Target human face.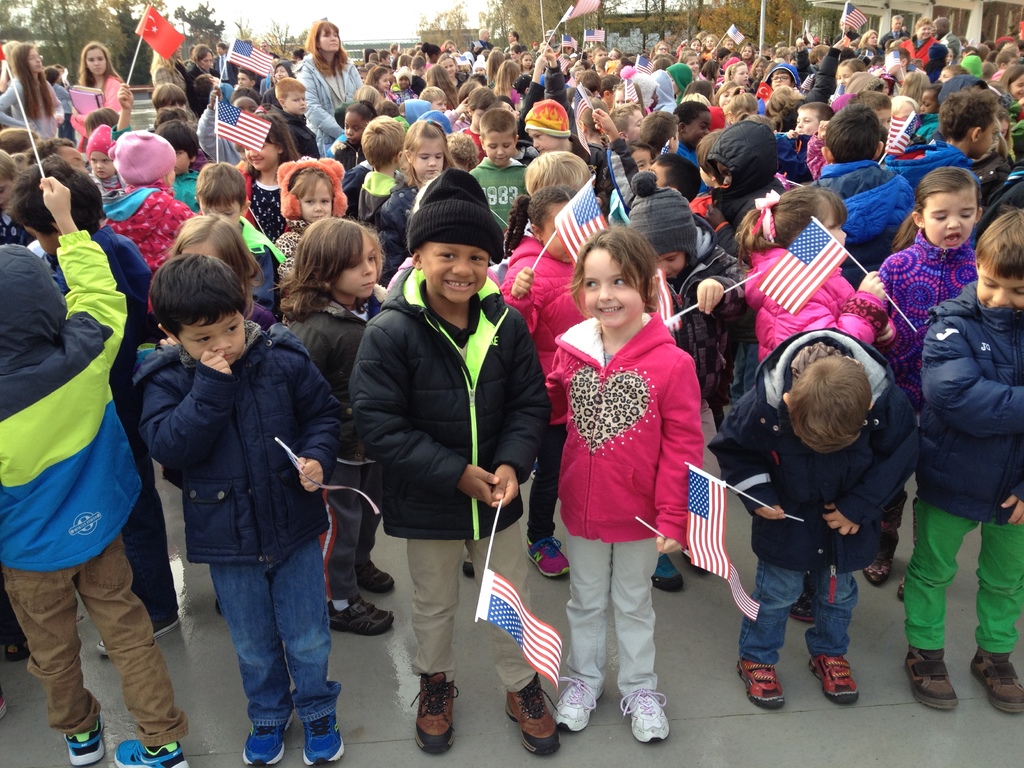
Target region: {"left": 720, "top": 88, "right": 733, "bottom": 108}.
